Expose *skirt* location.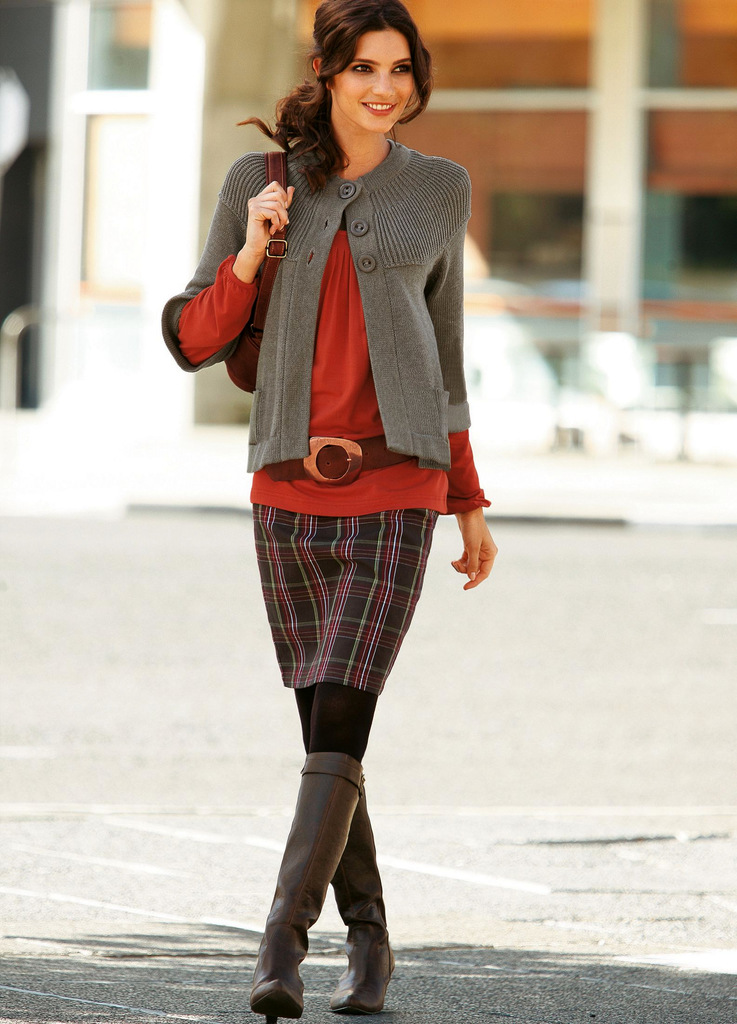
Exposed at left=253, top=504, right=445, bottom=693.
